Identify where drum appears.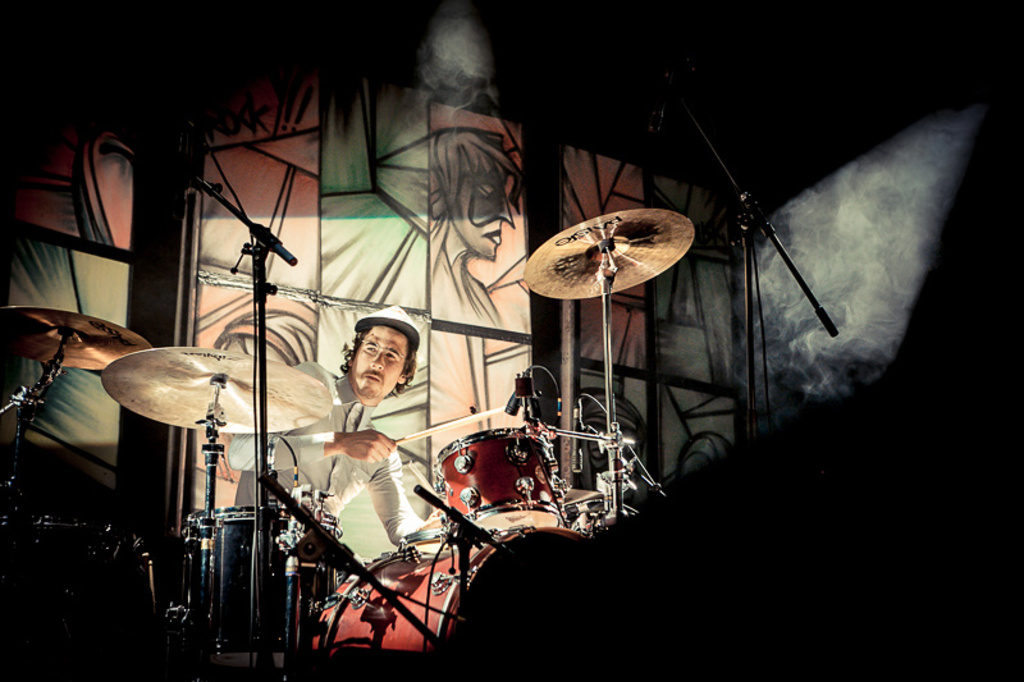
Appears at x1=0, y1=494, x2=177, y2=681.
